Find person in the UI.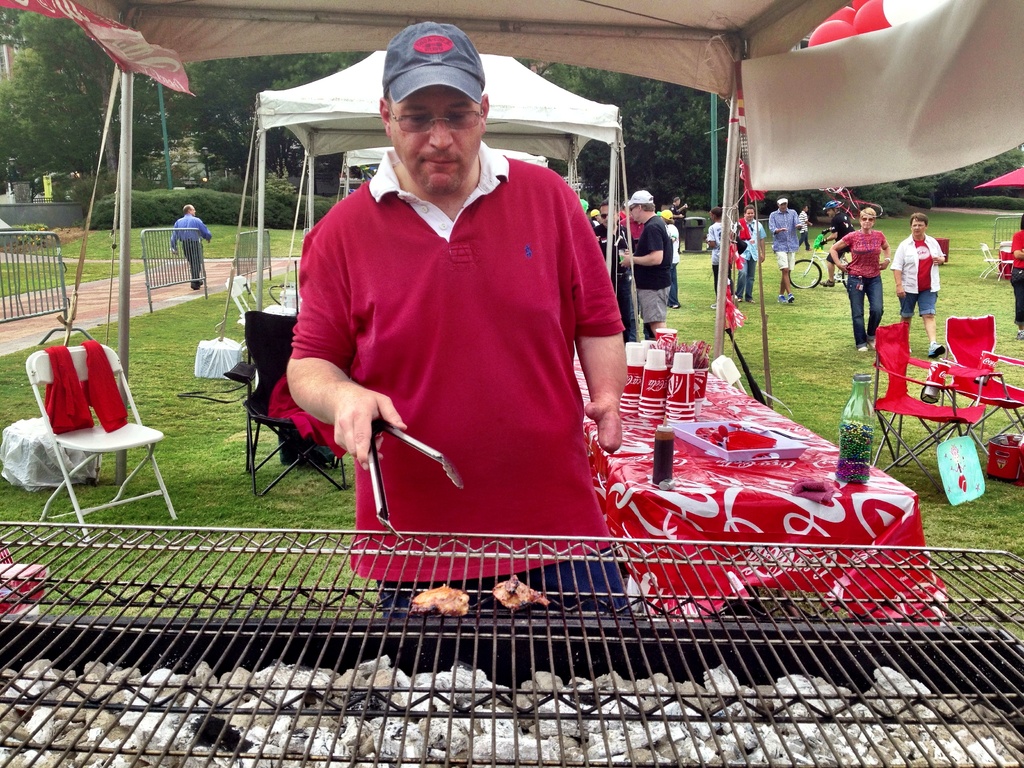
UI element at {"left": 166, "top": 200, "right": 216, "bottom": 285}.
